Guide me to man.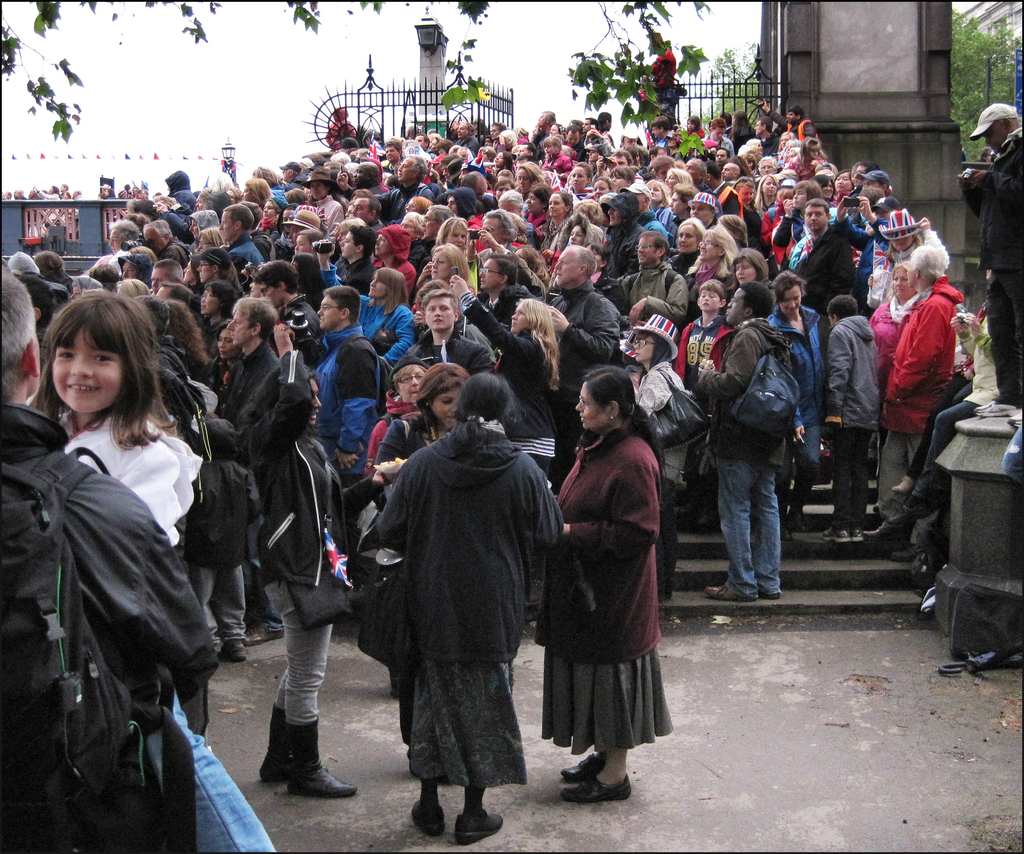
Guidance: (790, 208, 886, 312).
